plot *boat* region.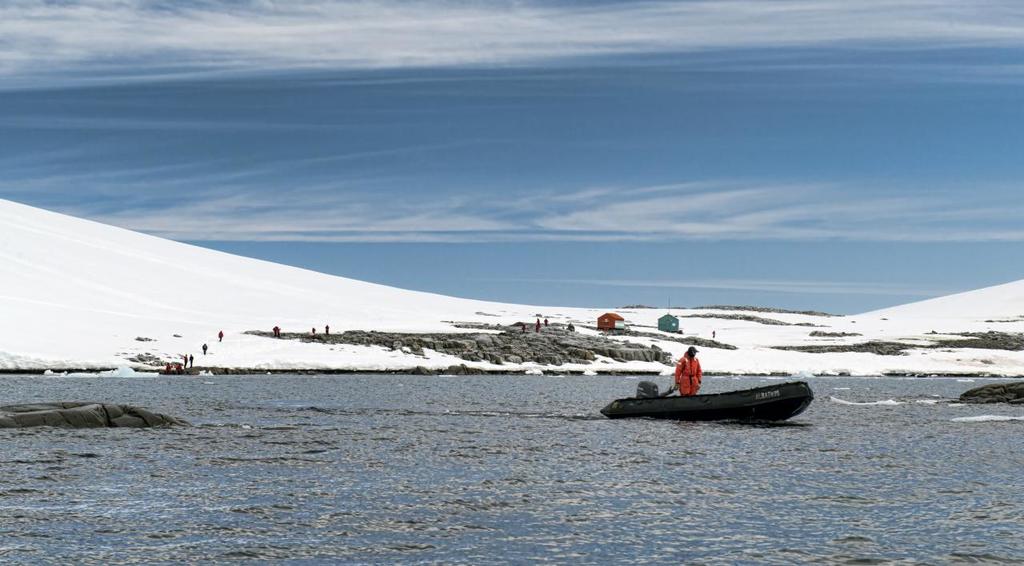
Plotted at locate(610, 360, 768, 427).
